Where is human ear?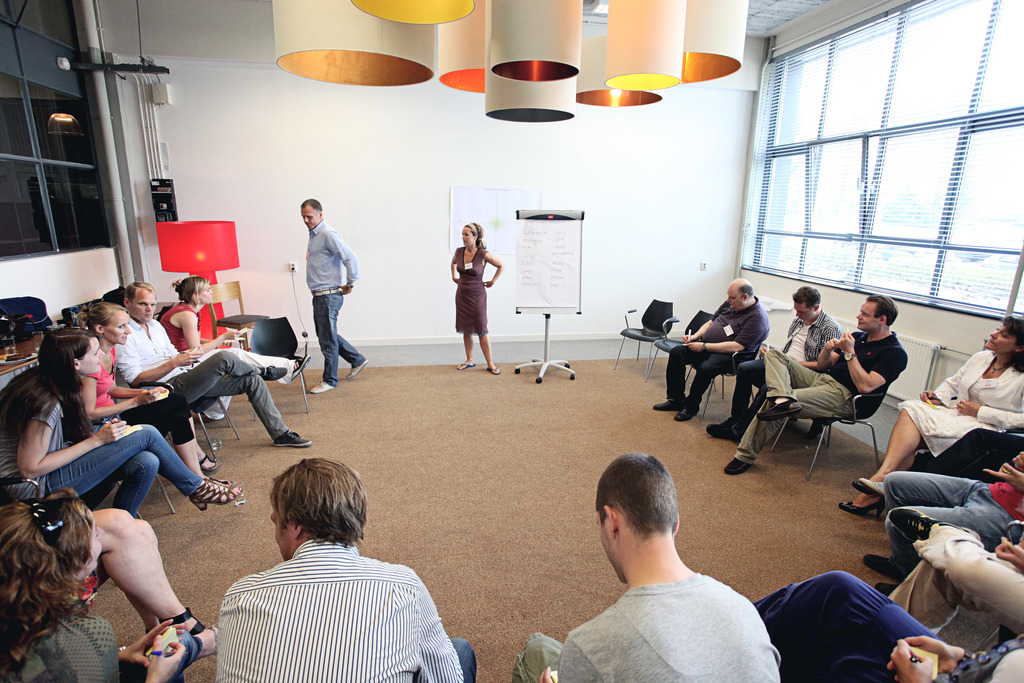
<box>877,314,886,323</box>.
